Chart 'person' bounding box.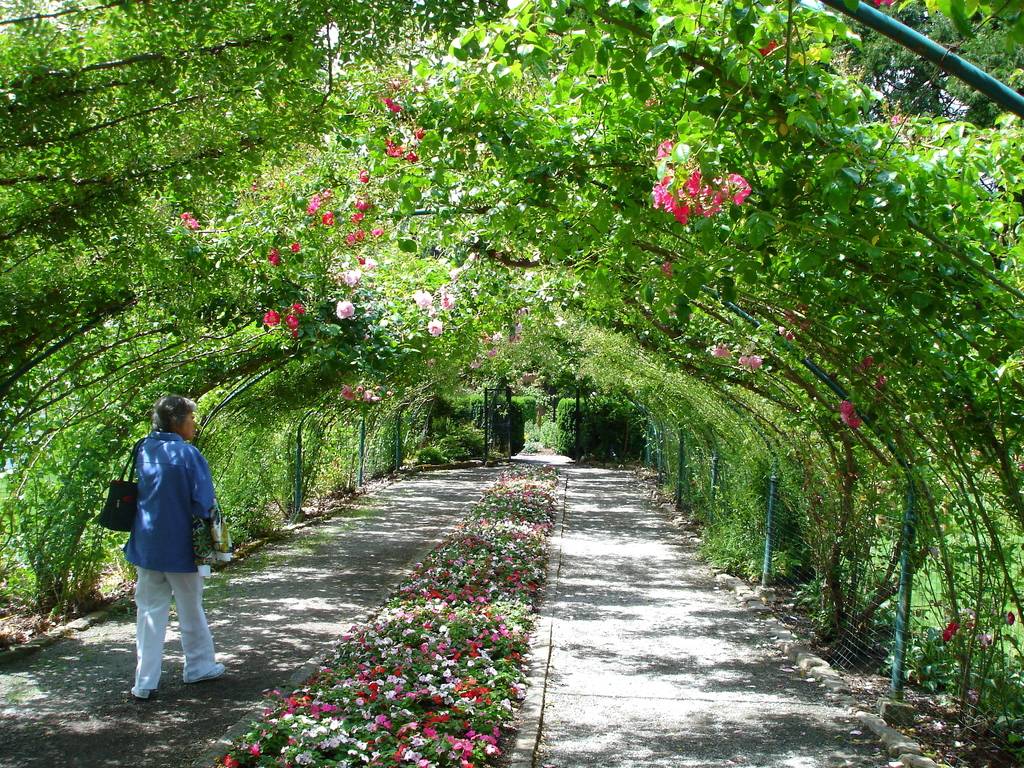
Charted: x1=113 y1=384 x2=218 y2=711.
